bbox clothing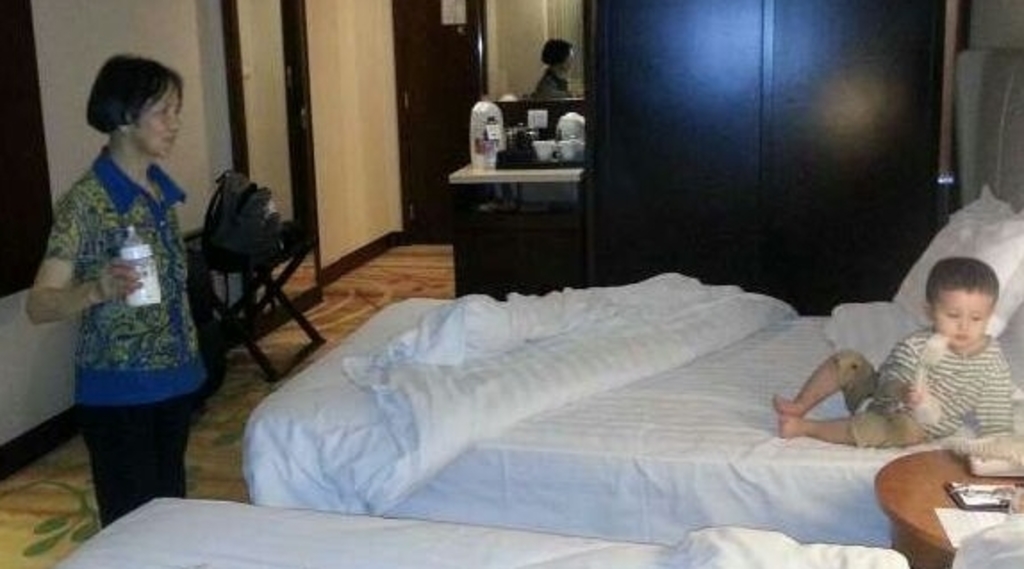
box=[835, 323, 1013, 451]
